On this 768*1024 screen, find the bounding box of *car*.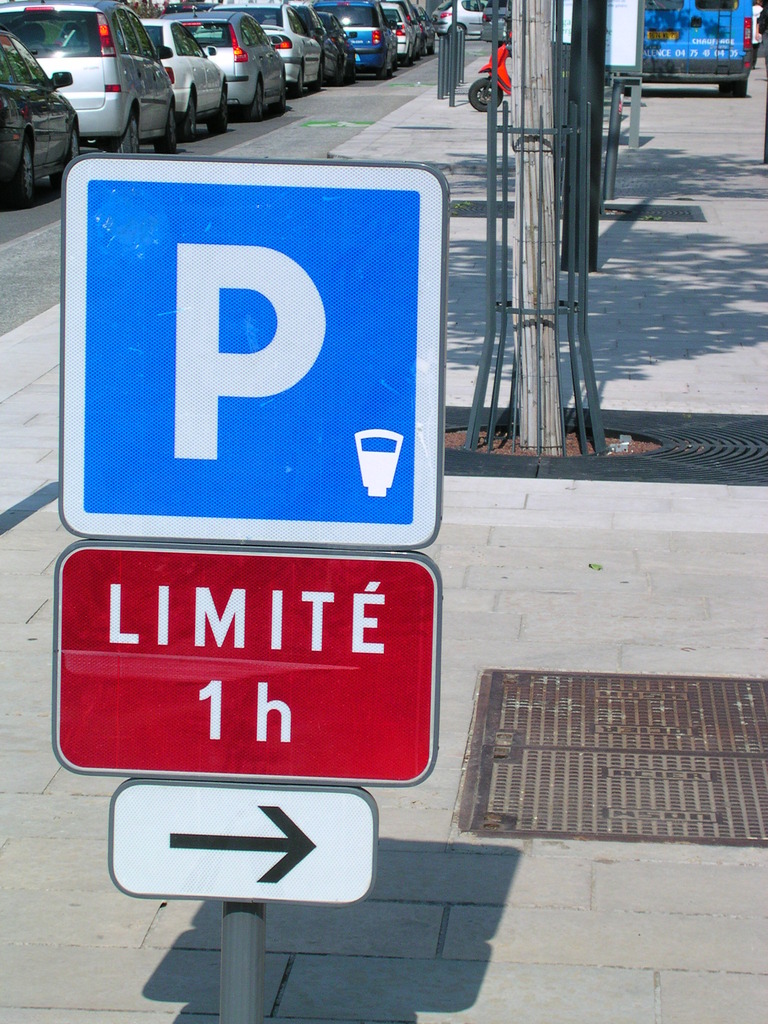
Bounding box: {"left": 479, "top": 0, "right": 515, "bottom": 45}.
